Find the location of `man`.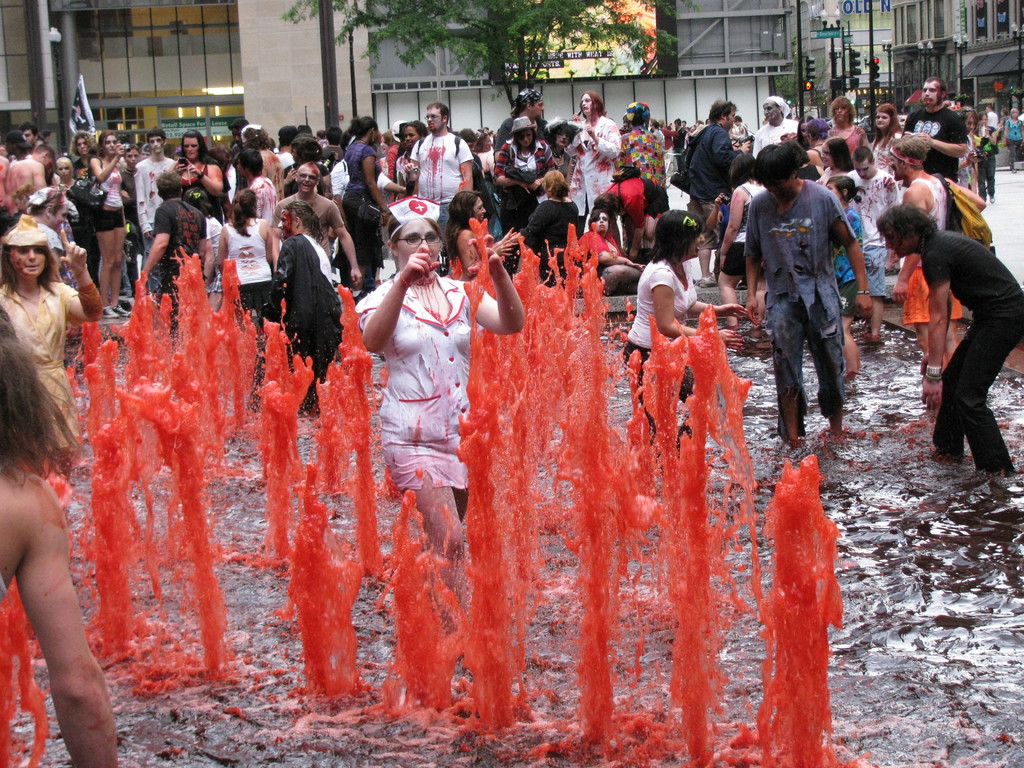
Location: 0,148,60,206.
